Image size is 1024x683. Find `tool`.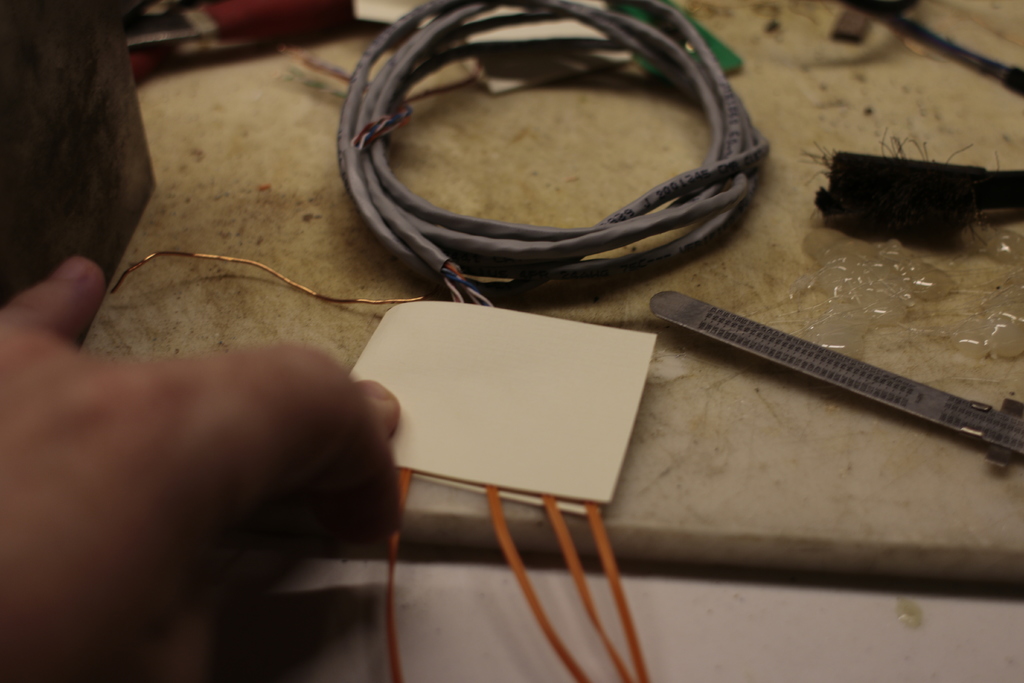
[685, 281, 1023, 465].
